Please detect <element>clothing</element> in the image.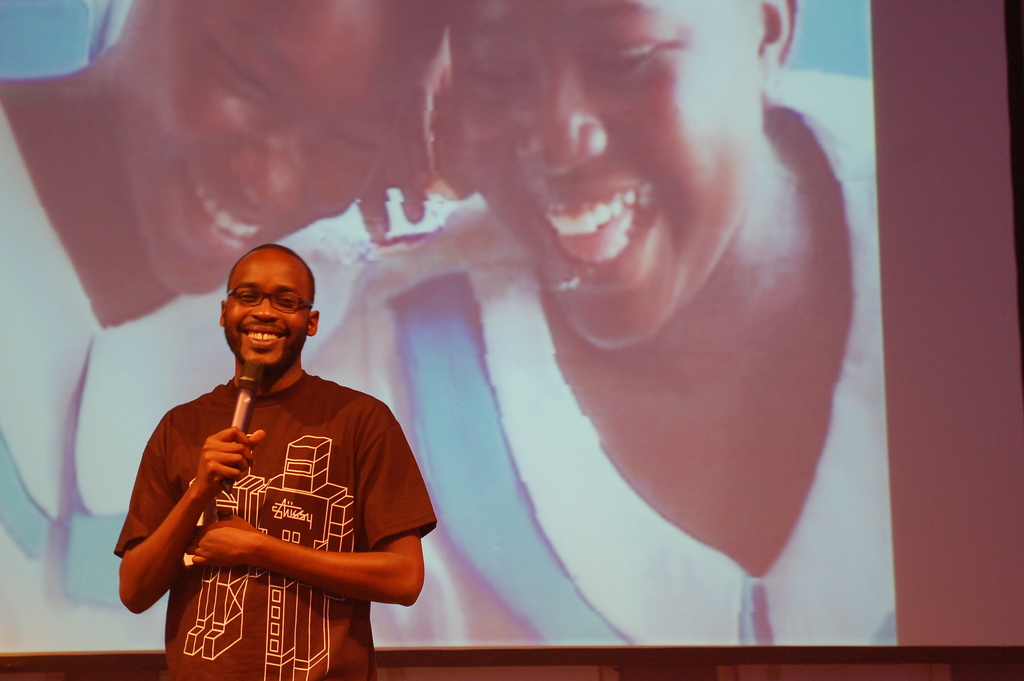
{"left": 325, "top": 67, "right": 906, "bottom": 646}.
